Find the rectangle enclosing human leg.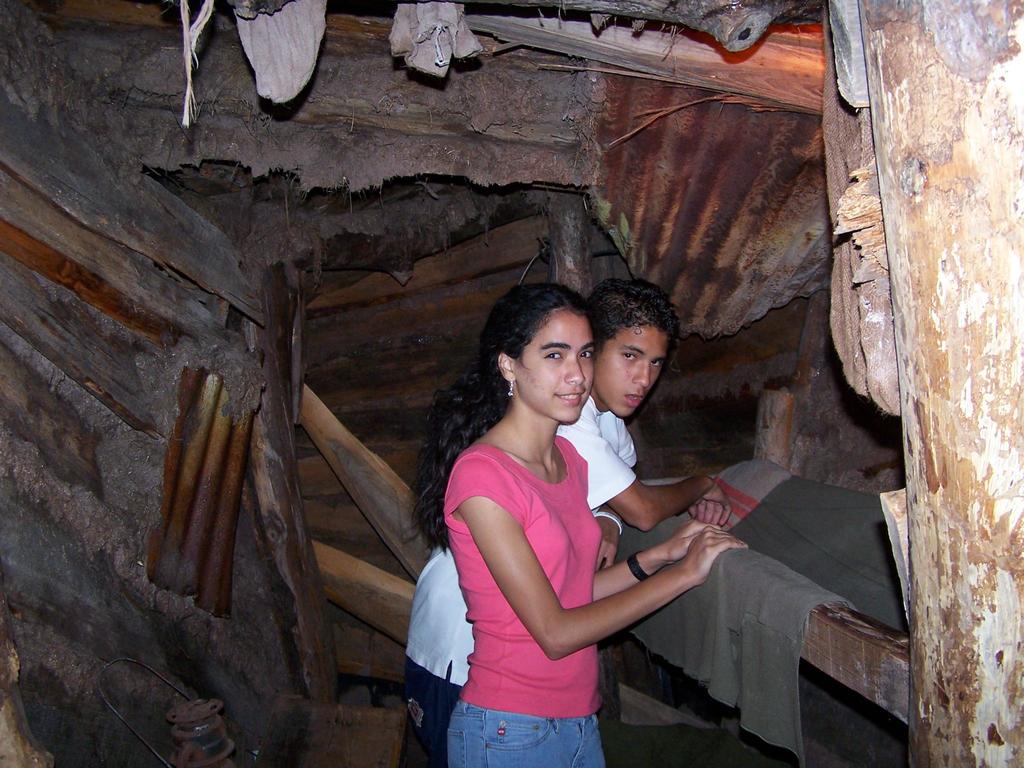
rect(447, 703, 591, 767).
